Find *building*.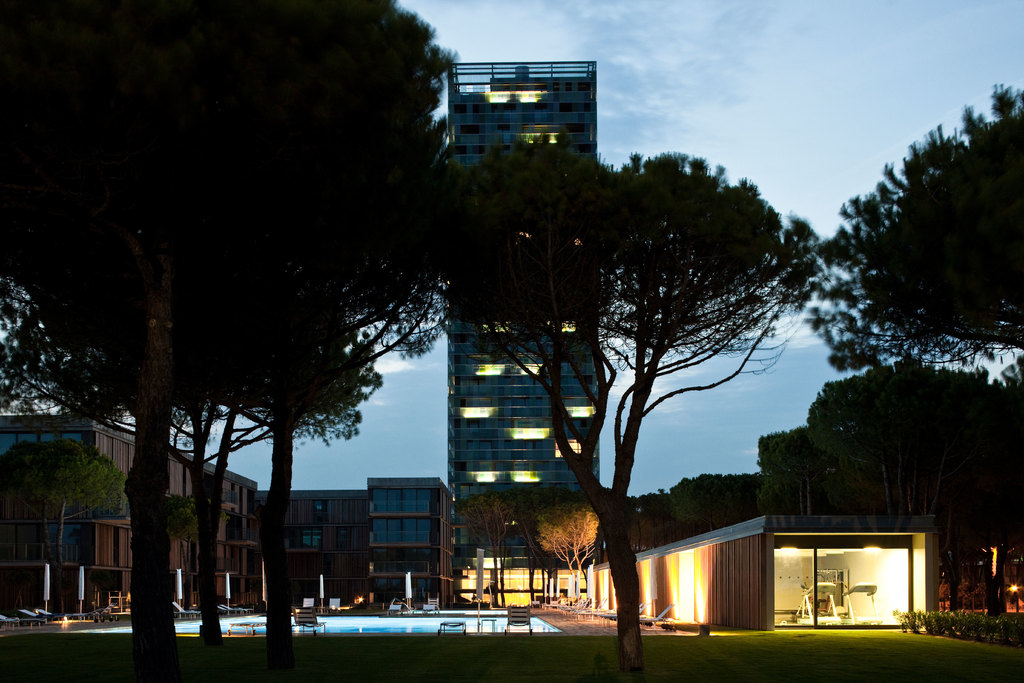
<bbox>0, 414, 268, 620</bbox>.
